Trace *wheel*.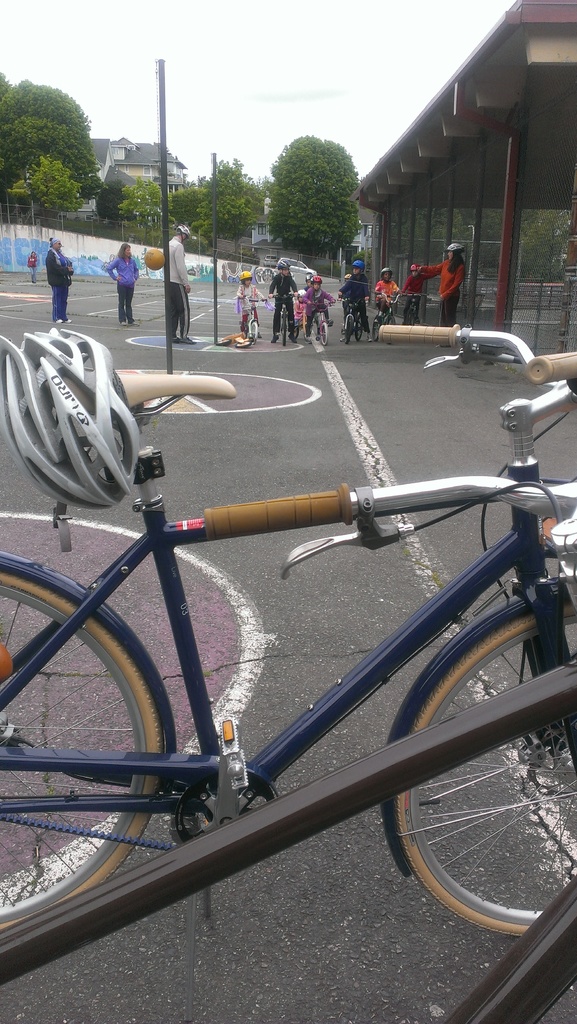
Traced to 373,316,380,342.
